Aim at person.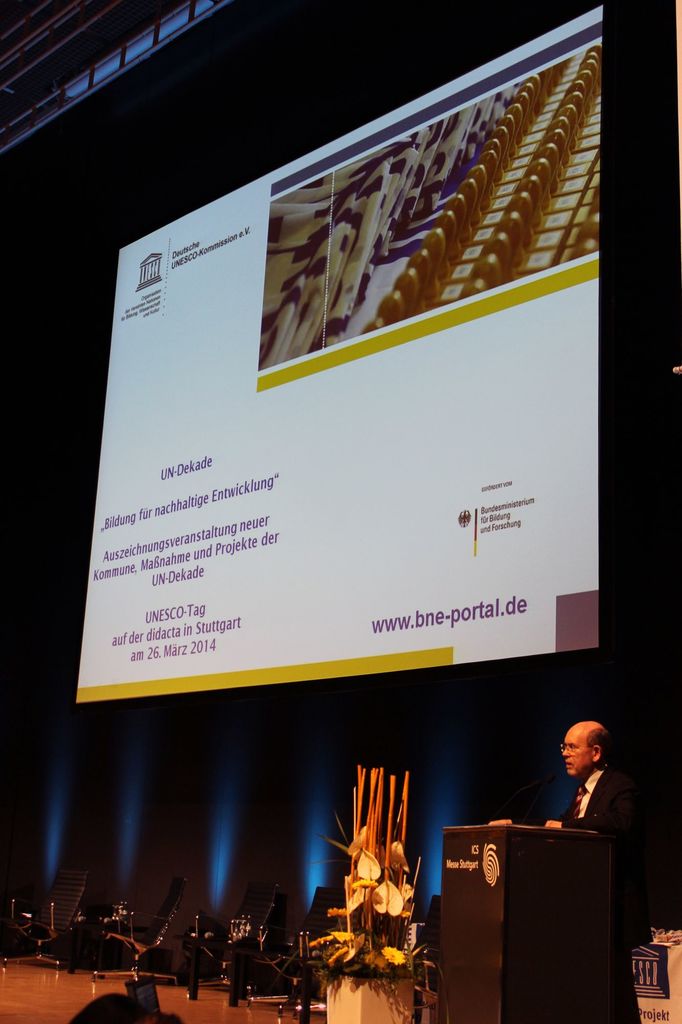
Aimed at l=489, t=720, r=653, b=1023.
